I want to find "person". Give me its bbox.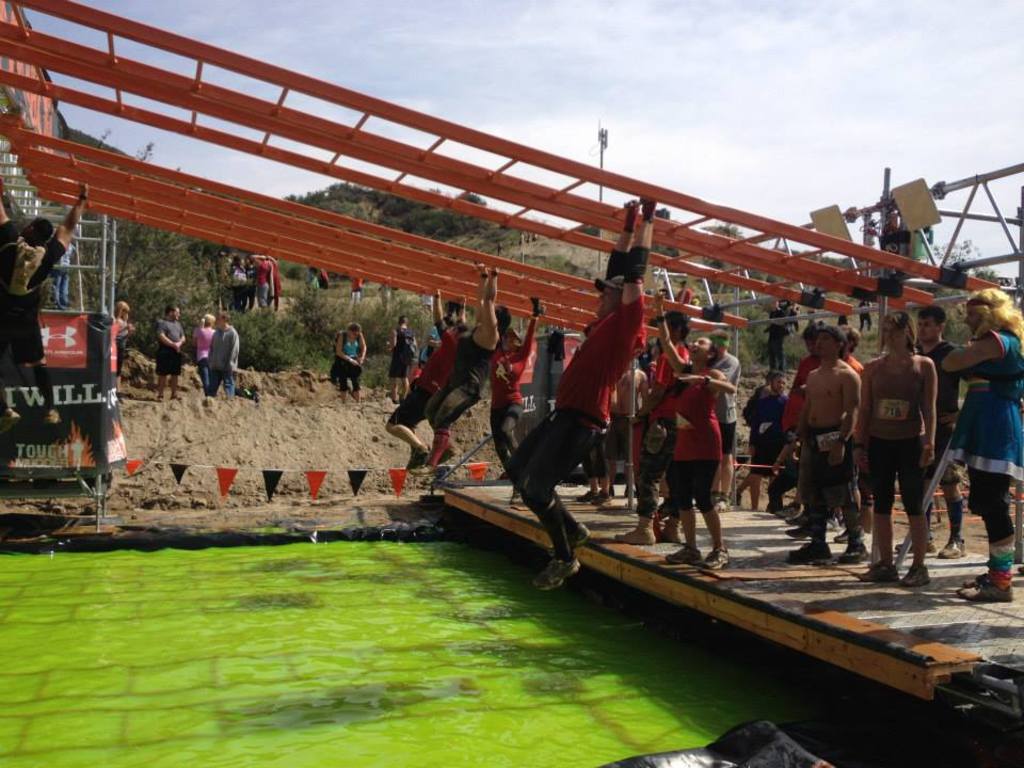
156:301:183:402.
